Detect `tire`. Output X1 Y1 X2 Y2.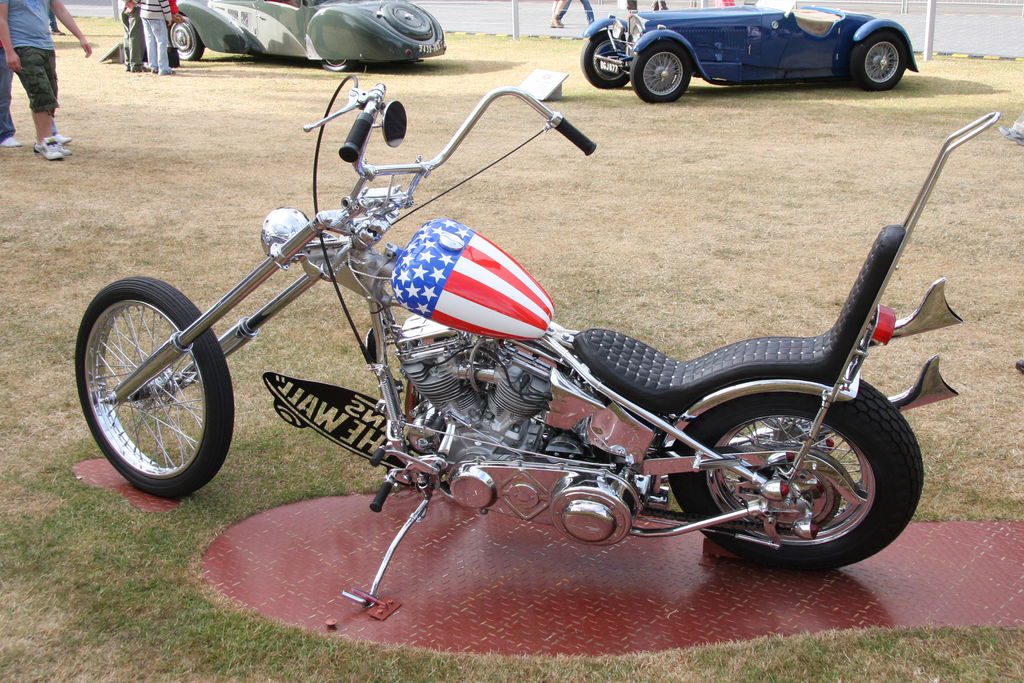
662 384 927 568.
